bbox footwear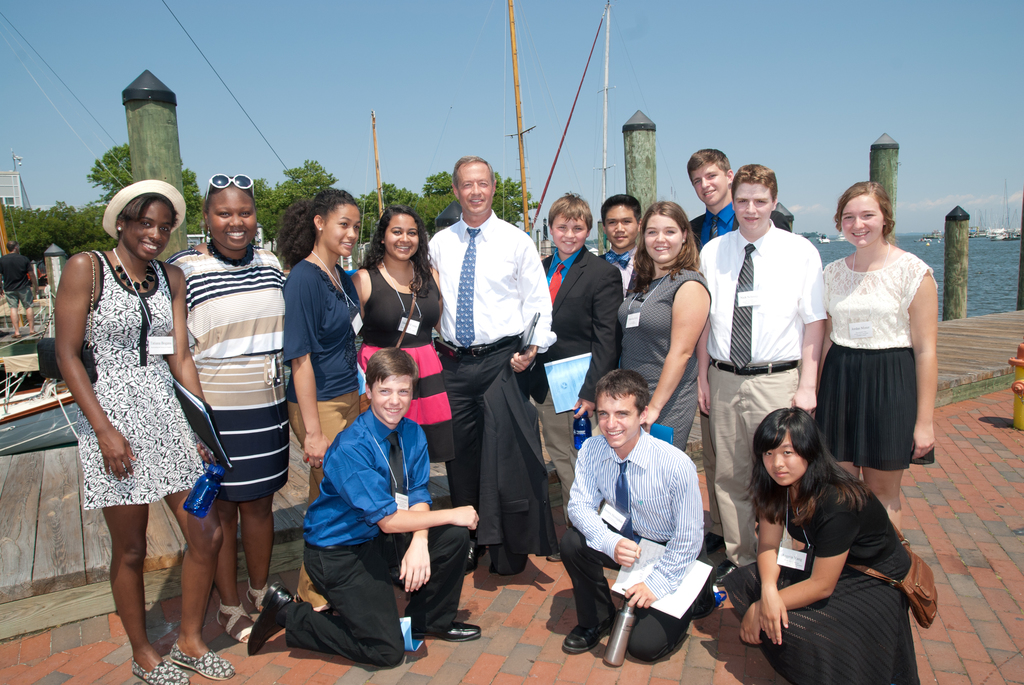
bbox=(214, 604, 263, 645)
